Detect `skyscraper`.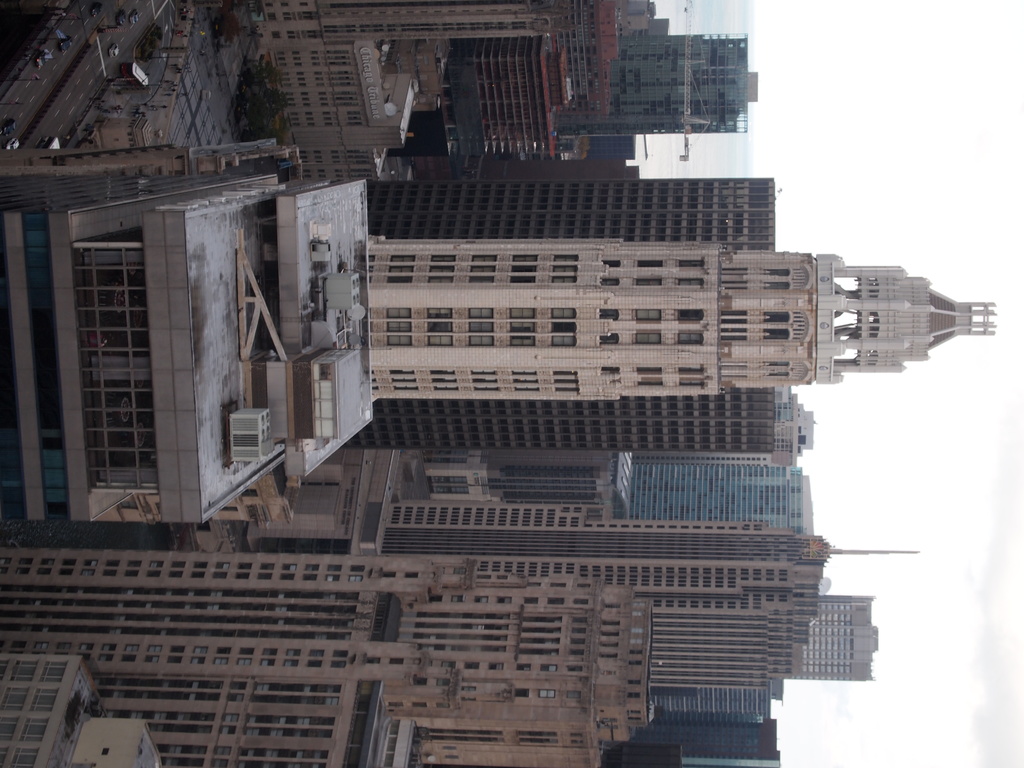
Detected at 221, 0, 762, 148.
